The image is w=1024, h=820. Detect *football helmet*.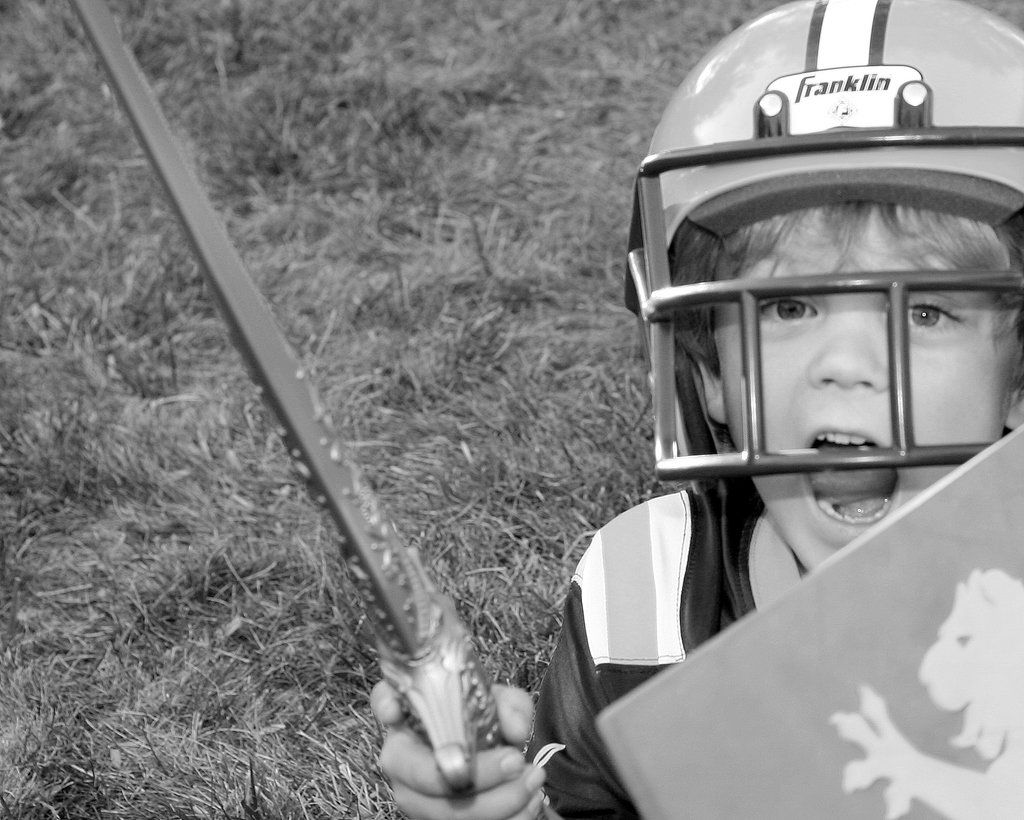
Detection: 588 13 988 675.
